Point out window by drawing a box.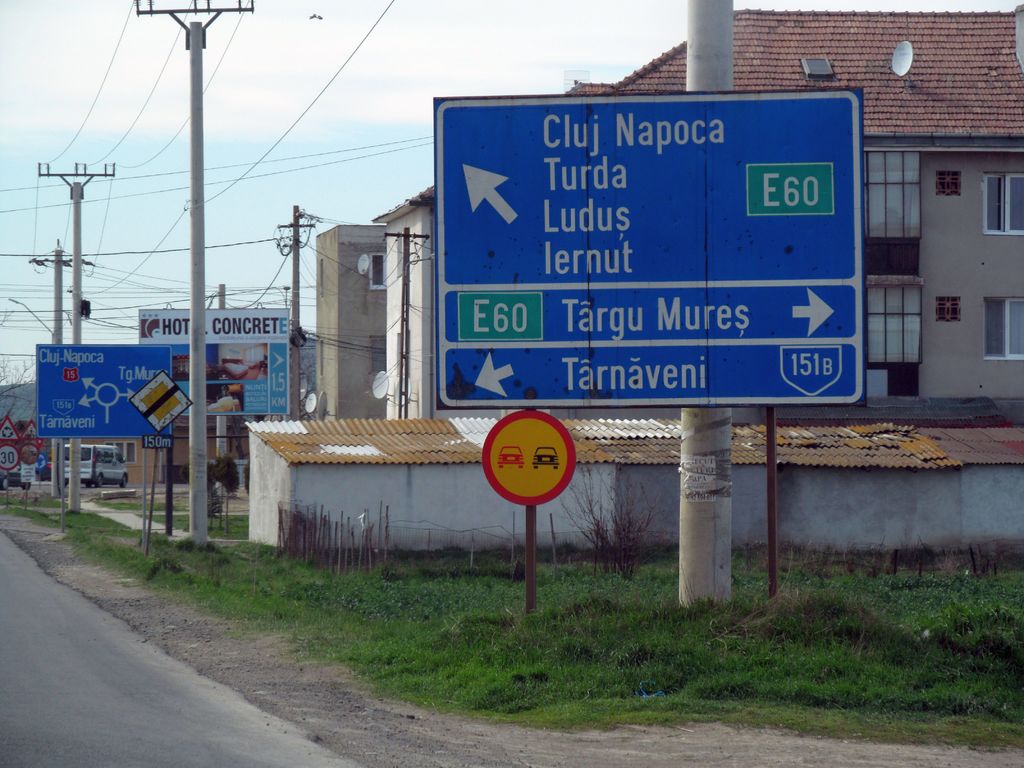
left=373, top=338, right=393, bottom=376.
